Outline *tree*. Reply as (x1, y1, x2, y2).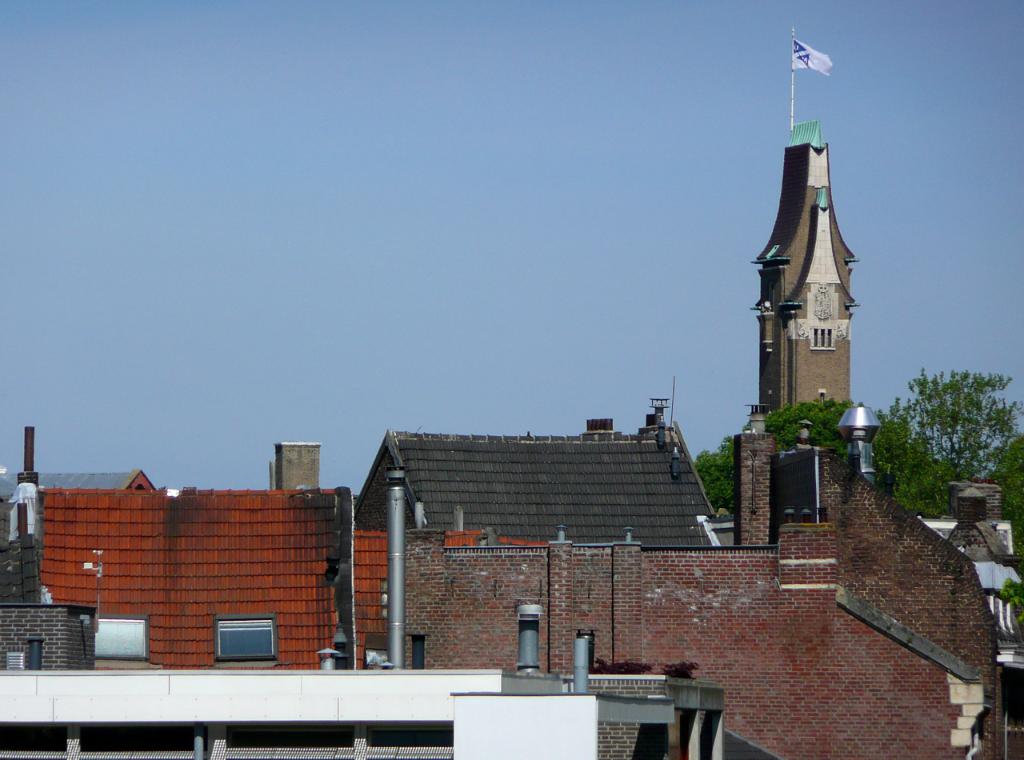
(894, 352, 1011, 510).
